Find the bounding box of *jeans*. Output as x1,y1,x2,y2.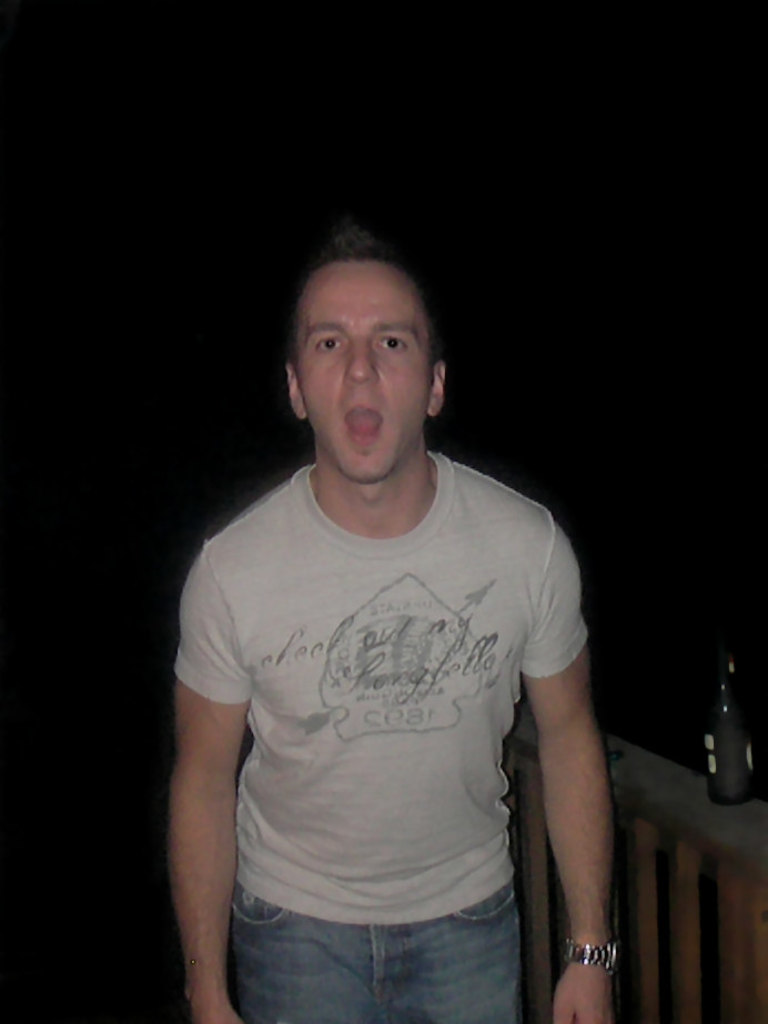
216,878,521,1023.
